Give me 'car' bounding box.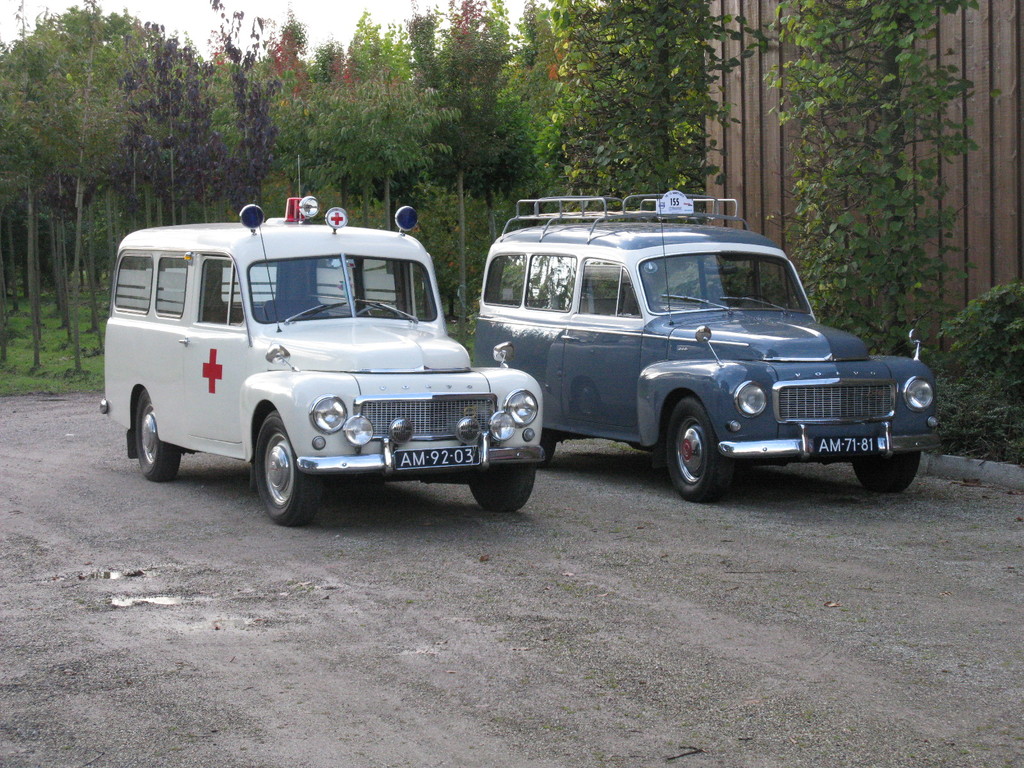
region(472, 187, 943, 502).
